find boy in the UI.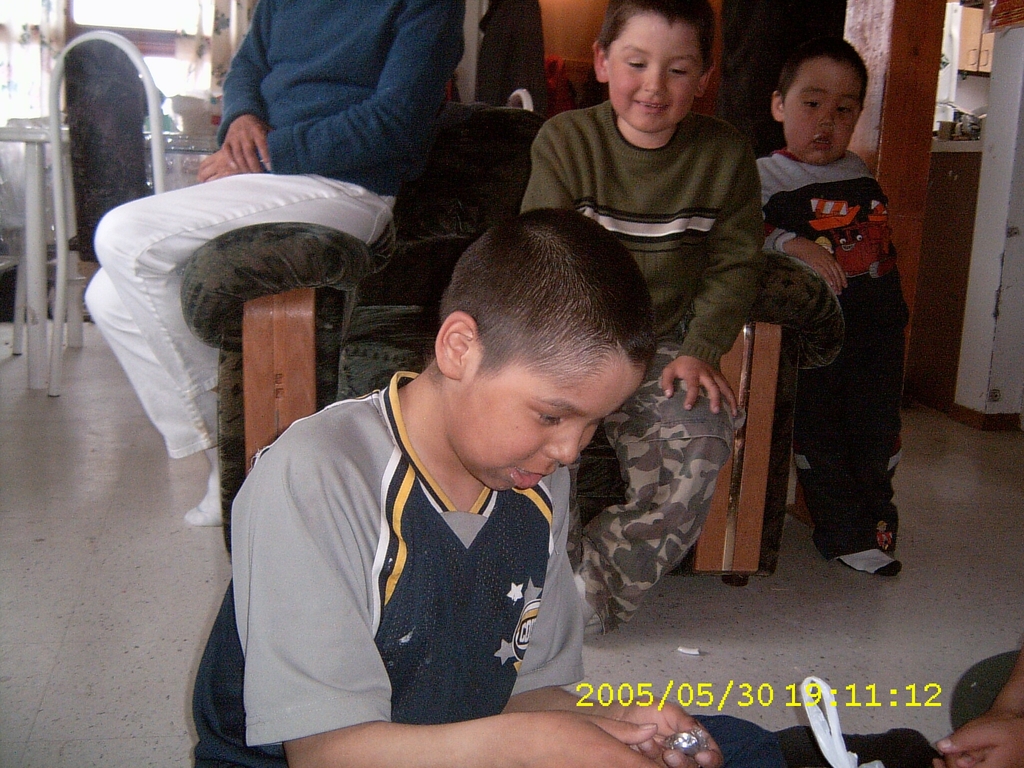
UI element at (176, 213, 734, 767).
